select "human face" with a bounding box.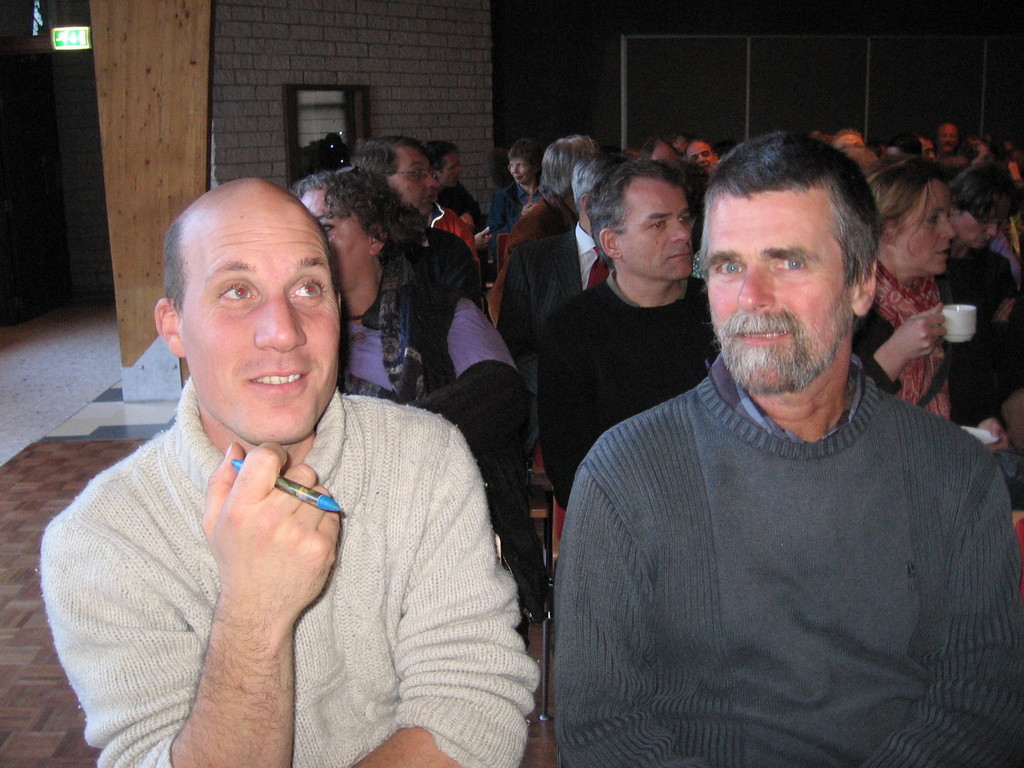
[833,132,861,150].
